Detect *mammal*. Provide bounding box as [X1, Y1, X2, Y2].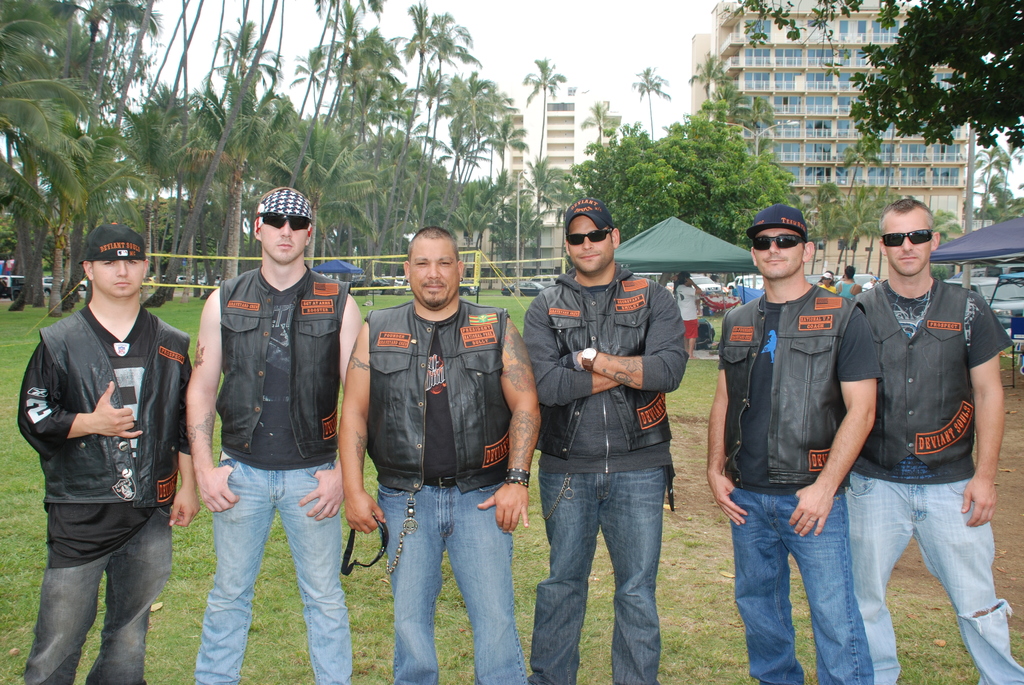
[10, 221, 196, 656].
